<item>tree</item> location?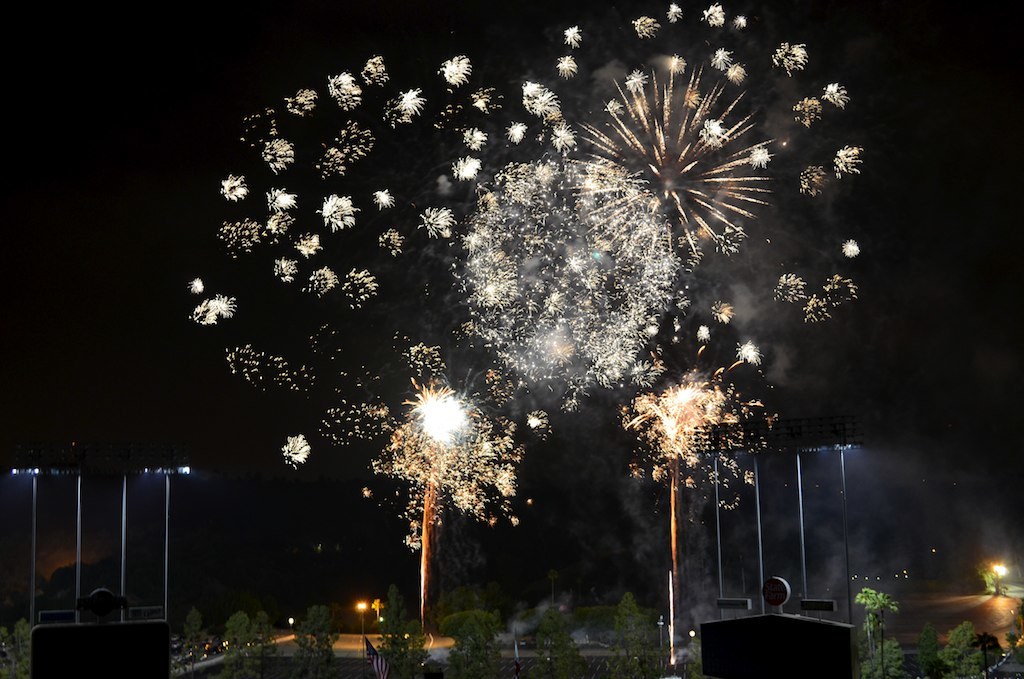
l=924, t=618, r=1005, b=678
